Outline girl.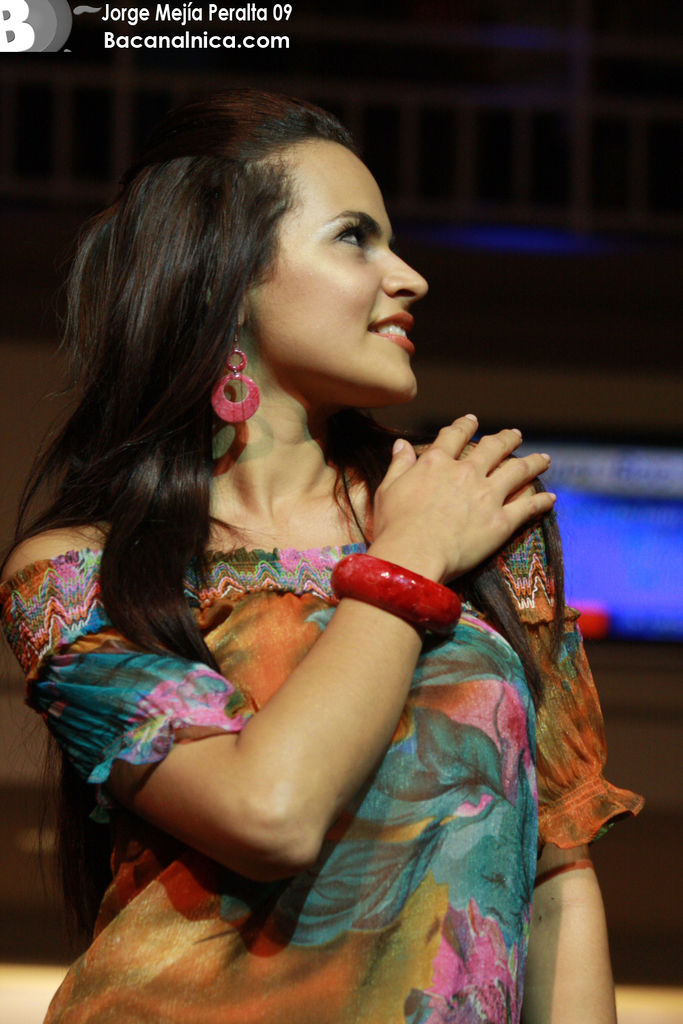
Outline: x1=4, y1=97, x2=642, y2=1023.
